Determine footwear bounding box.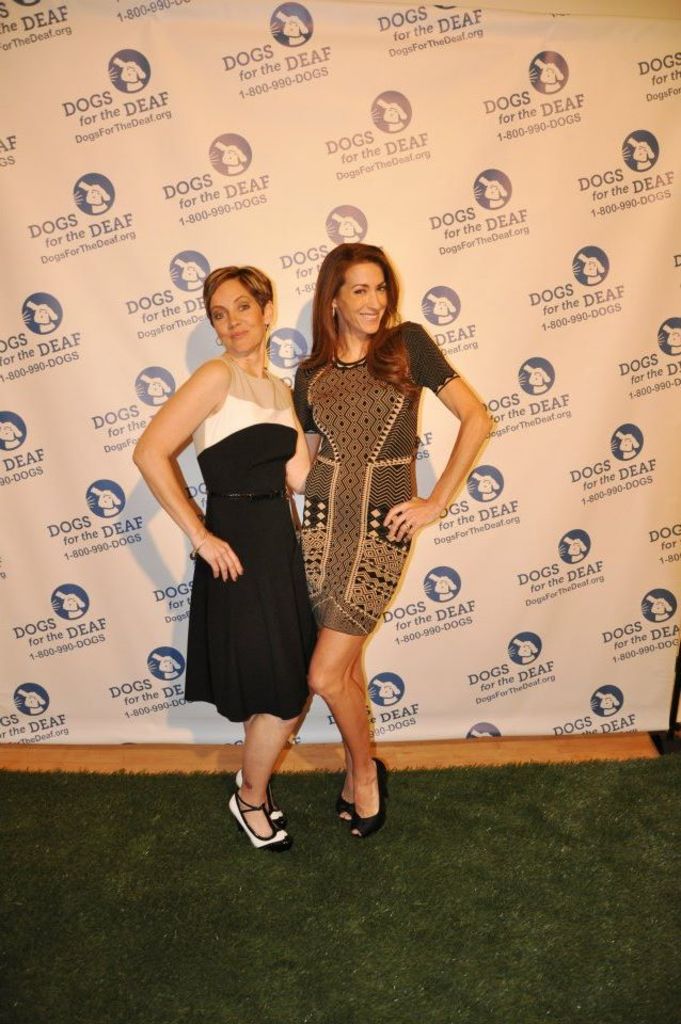
Determined: select_region(333, 783, 358, 825).
